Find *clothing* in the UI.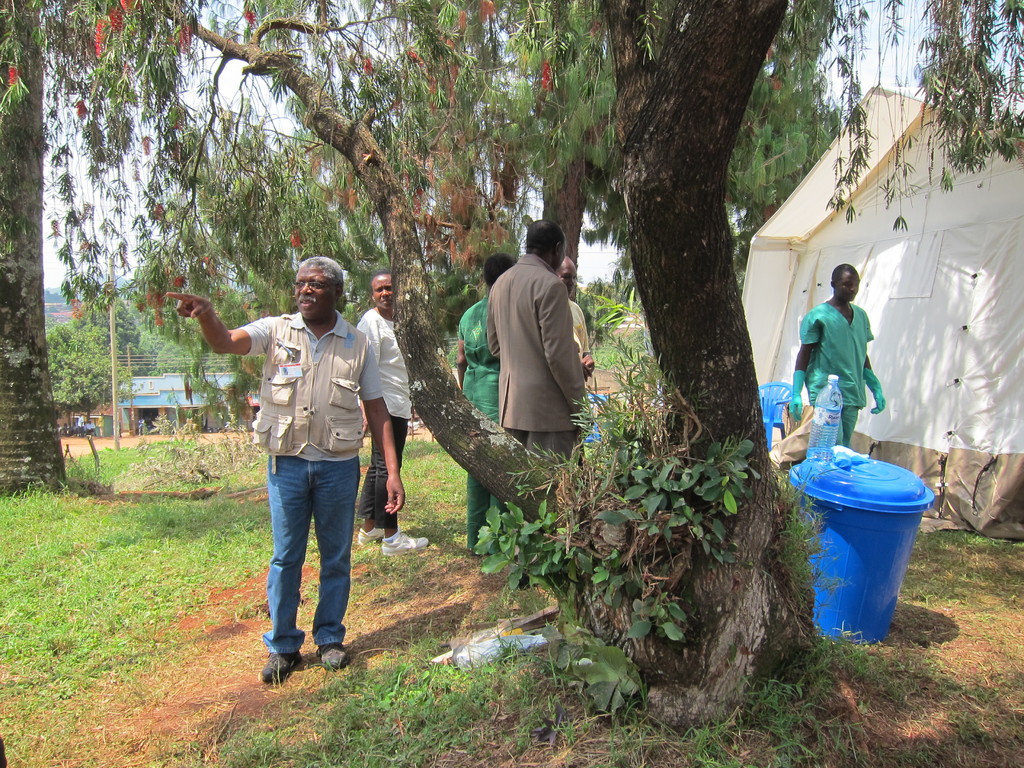
UI element at crop(569, 296, 593, 358).
